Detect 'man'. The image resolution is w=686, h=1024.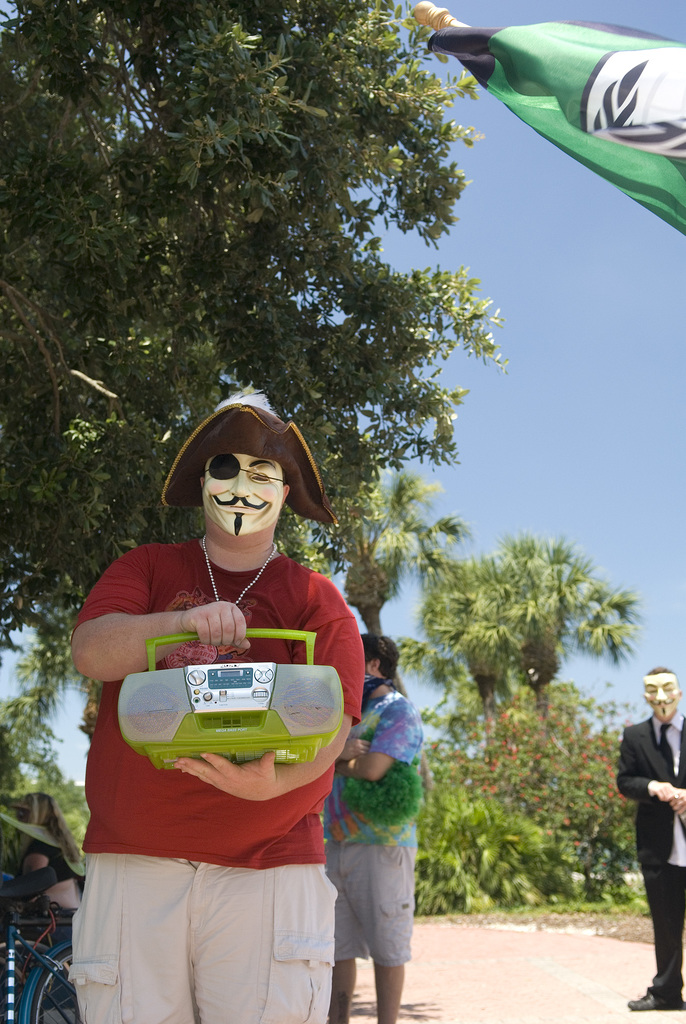
612, 663, 682, 1023.
